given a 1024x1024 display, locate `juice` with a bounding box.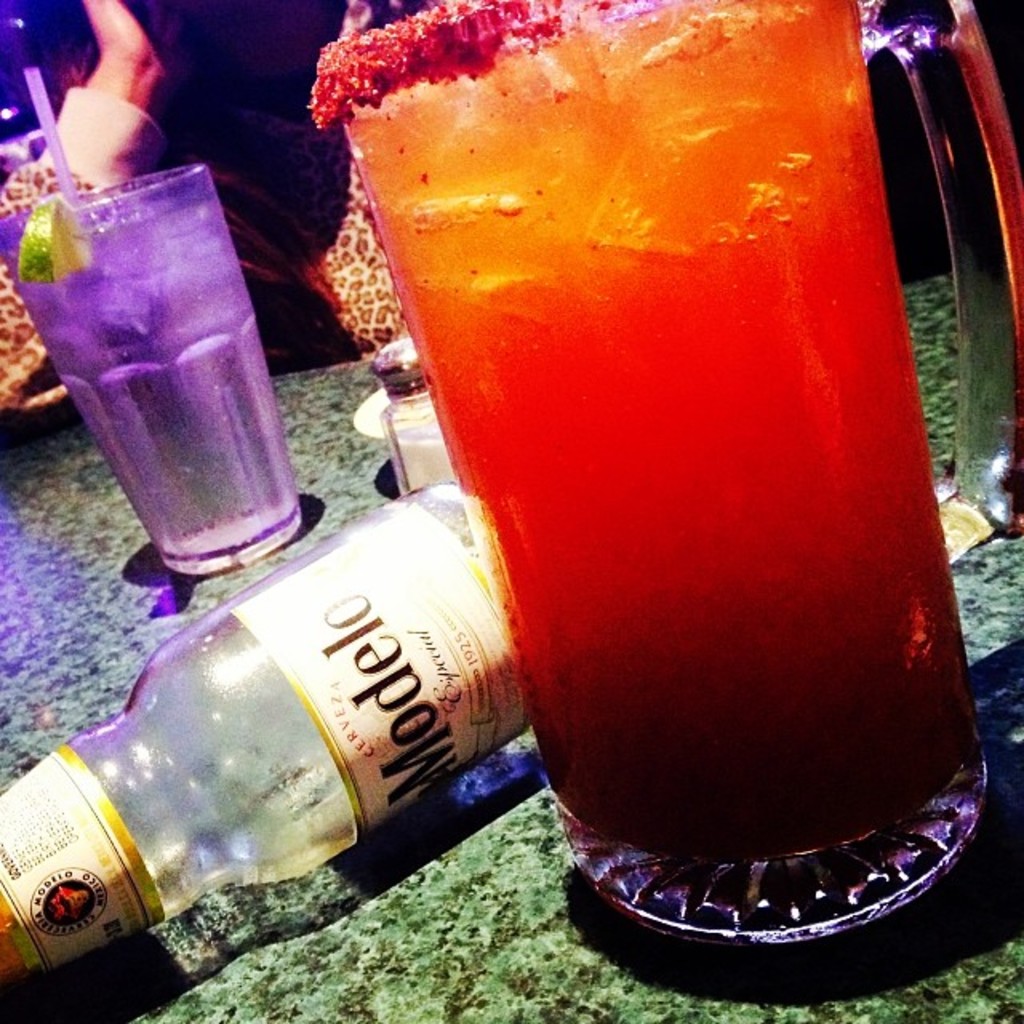
Located: BBox(358, 18, 965, 973).
